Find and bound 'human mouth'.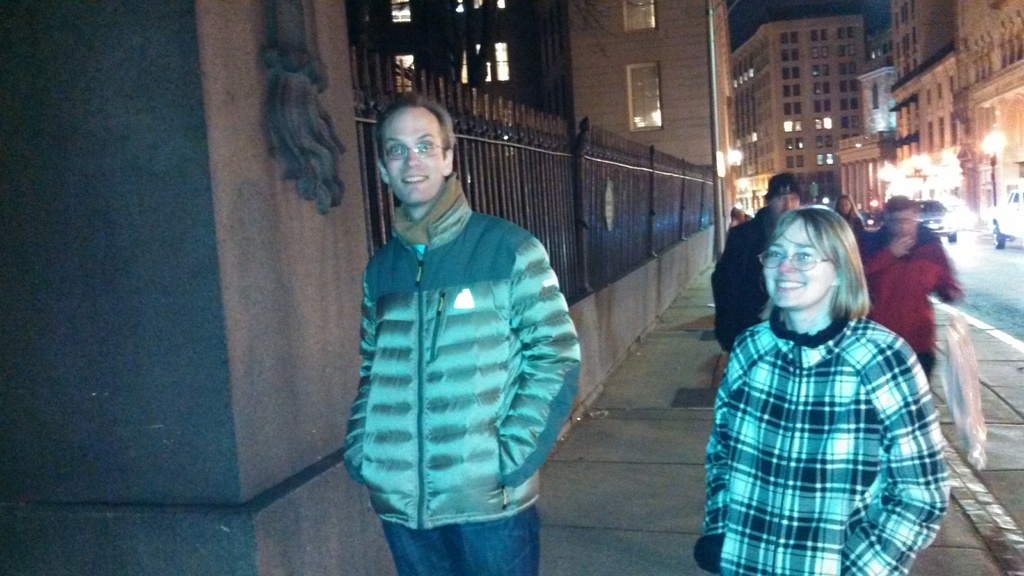
Bound: [401,175,426,185].
